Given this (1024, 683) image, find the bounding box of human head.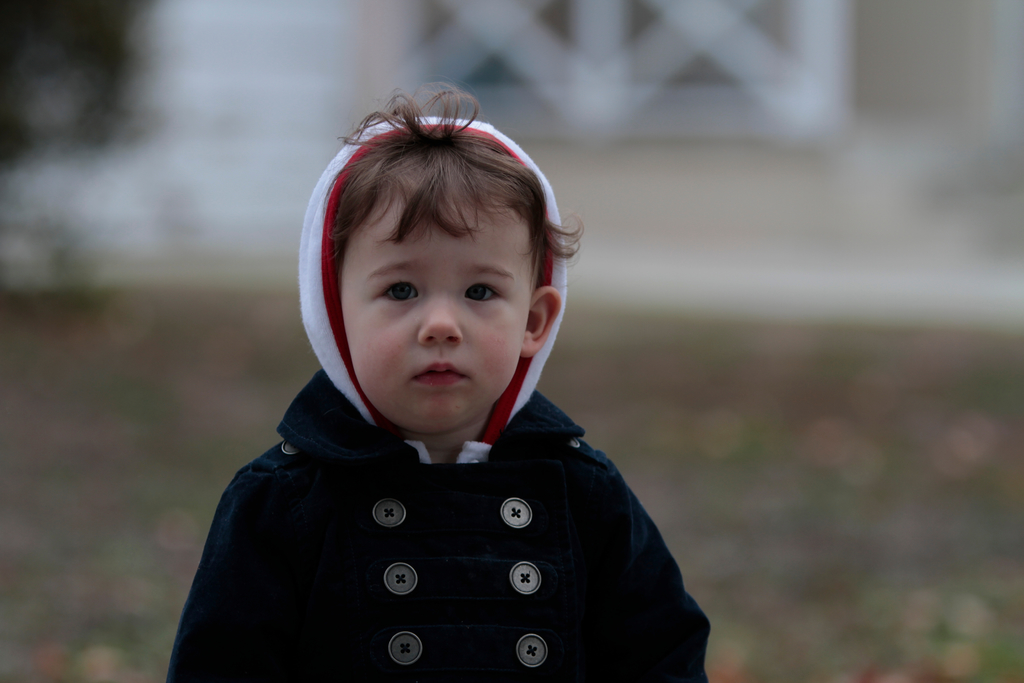
box(305, 83, 564, 427).
